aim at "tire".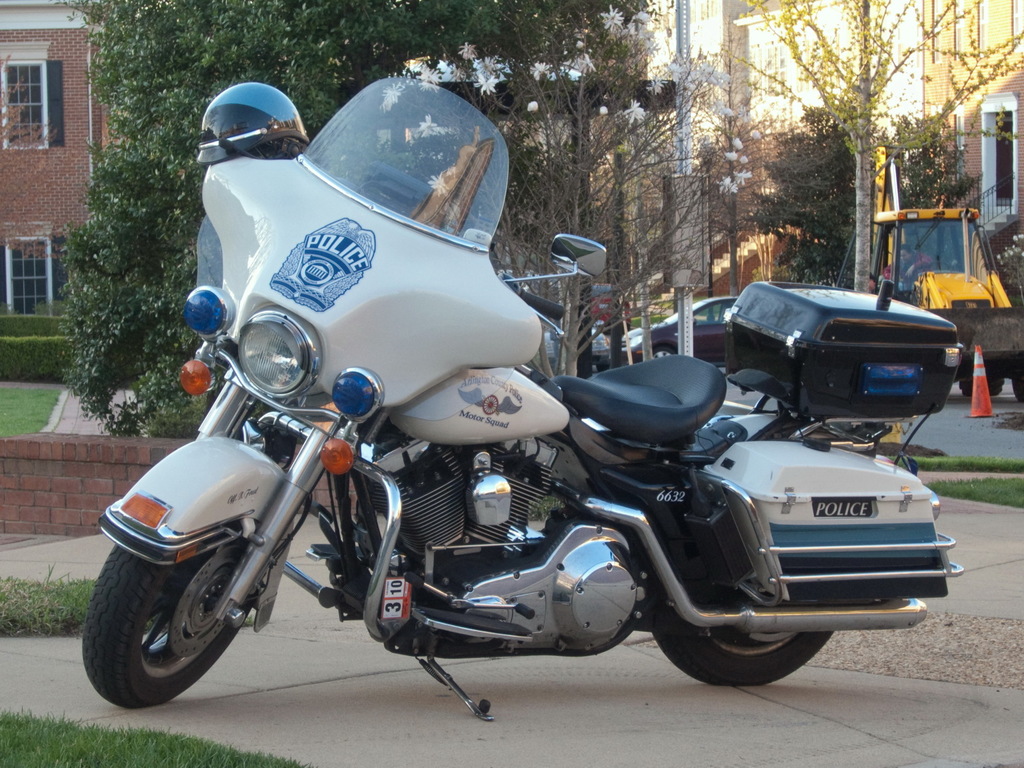
Aimed at 1008:351:1023:403.
